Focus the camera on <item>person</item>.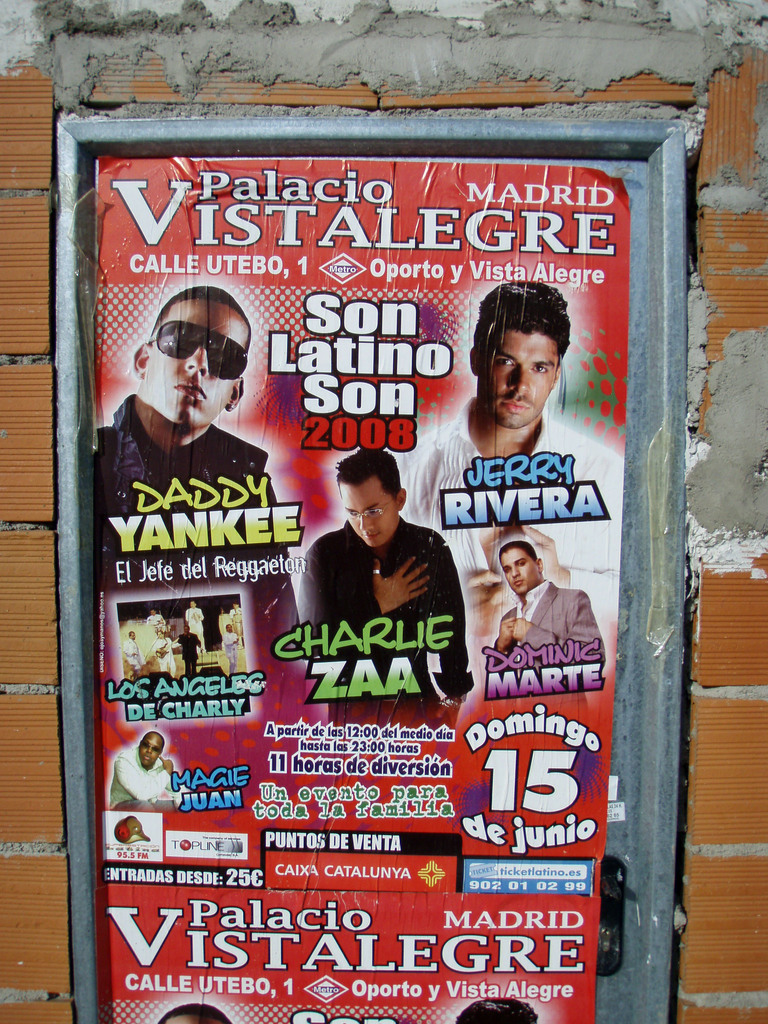
Focus region: {"left": 230, "top": 600, "right": 245, "bottom": 636}.
